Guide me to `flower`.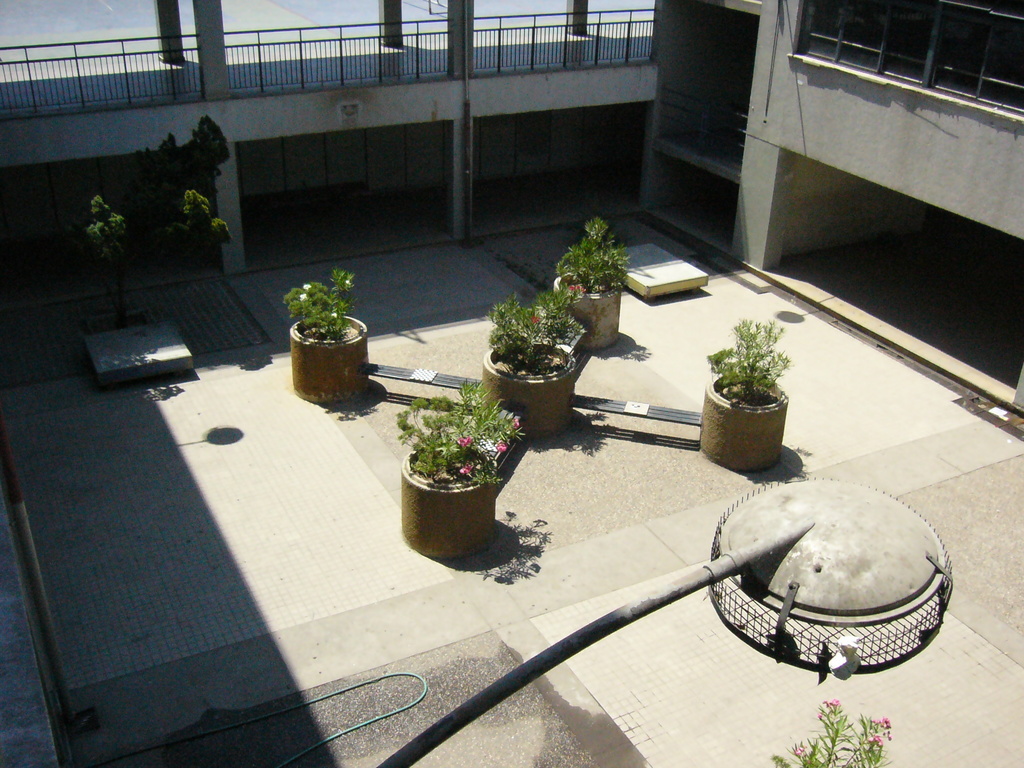
Guidance: [799, 742, 805, 749].
